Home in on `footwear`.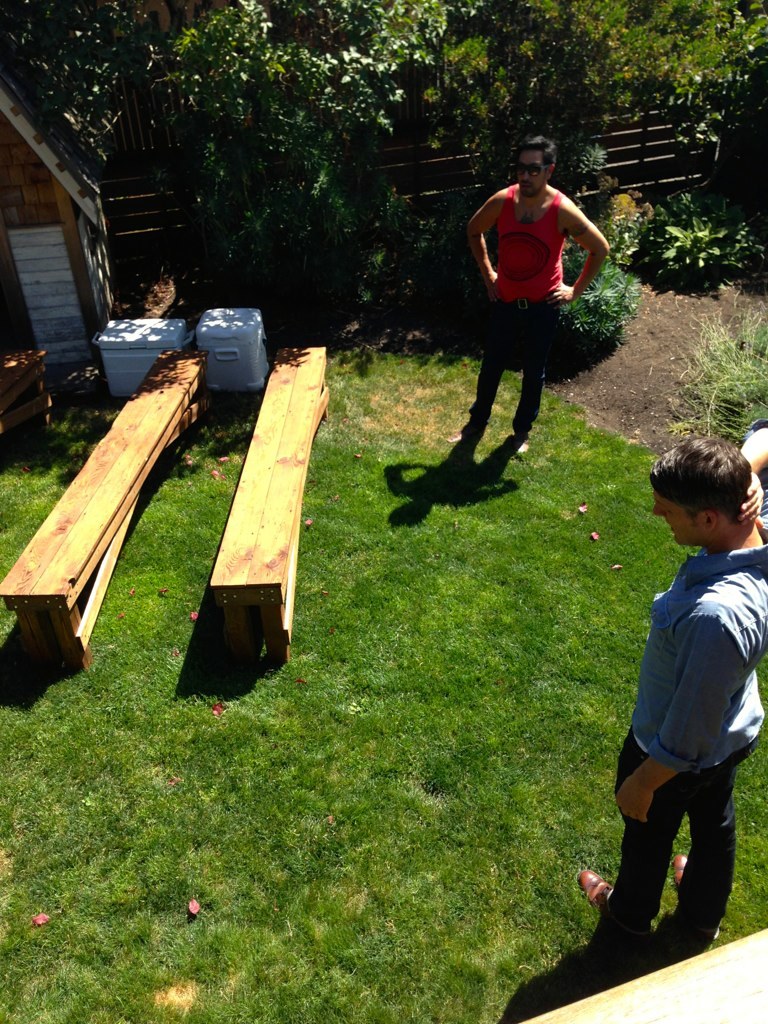
Homed in at <box>506,414,533,455</box>.
